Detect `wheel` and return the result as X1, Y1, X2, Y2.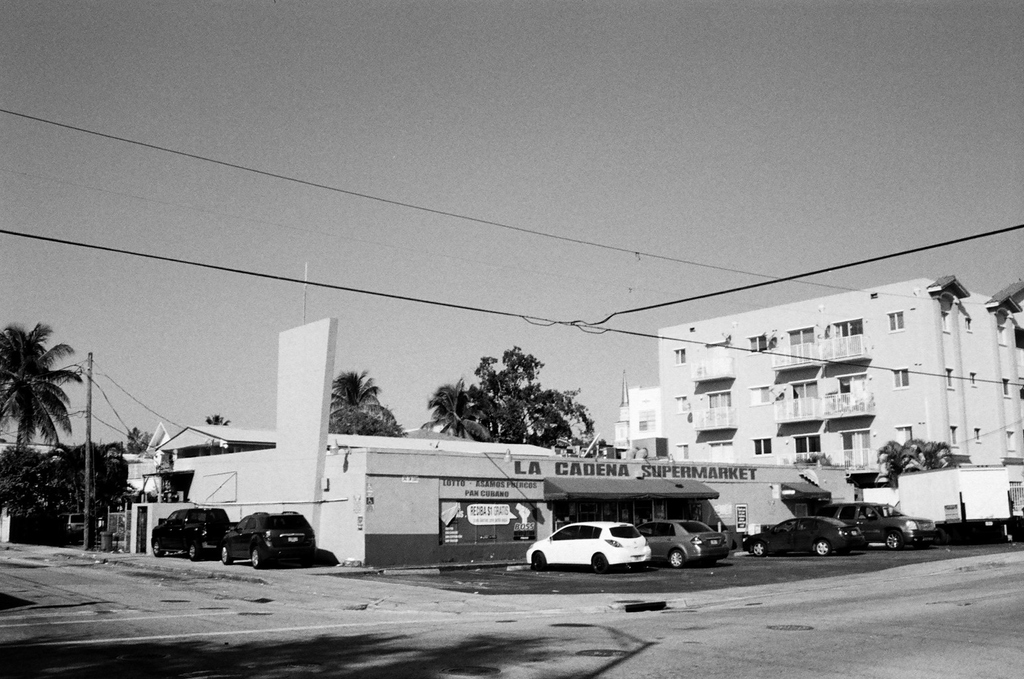
188, 543, 198, 560.
